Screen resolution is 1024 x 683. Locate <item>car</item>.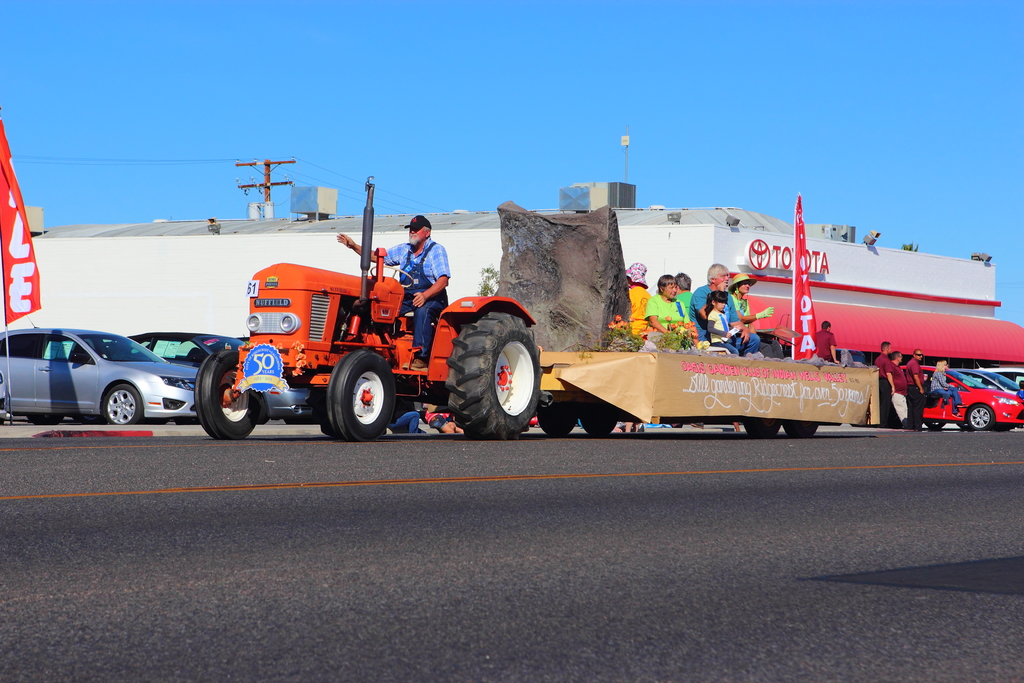
(955, 369, 1018, 394).
